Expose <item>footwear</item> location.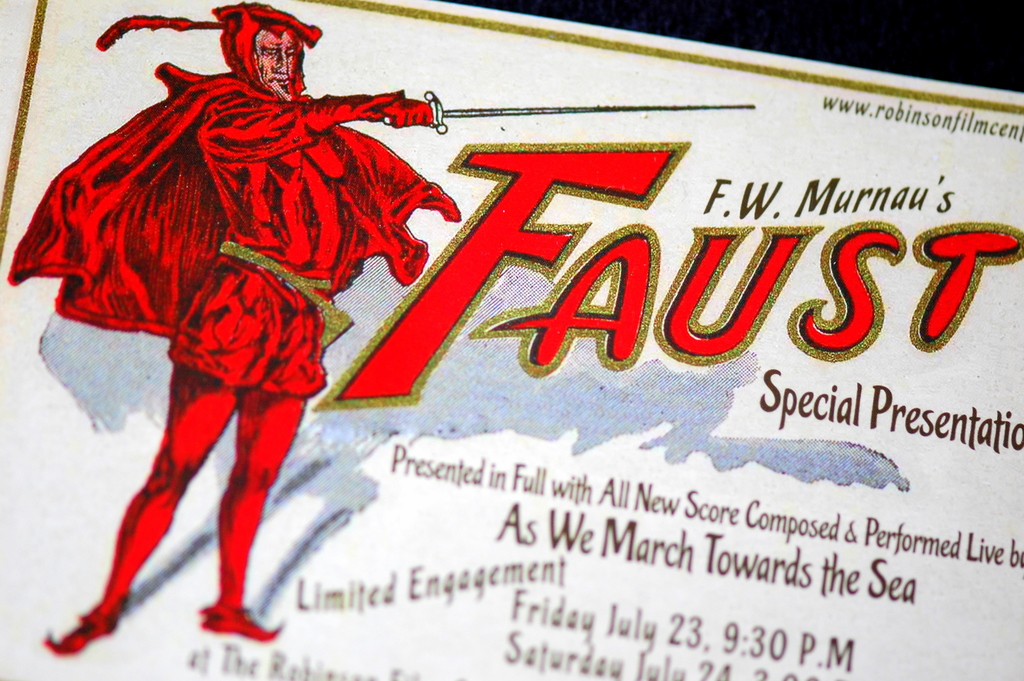
Exposed at Rect(197, 594, 283, 646).
